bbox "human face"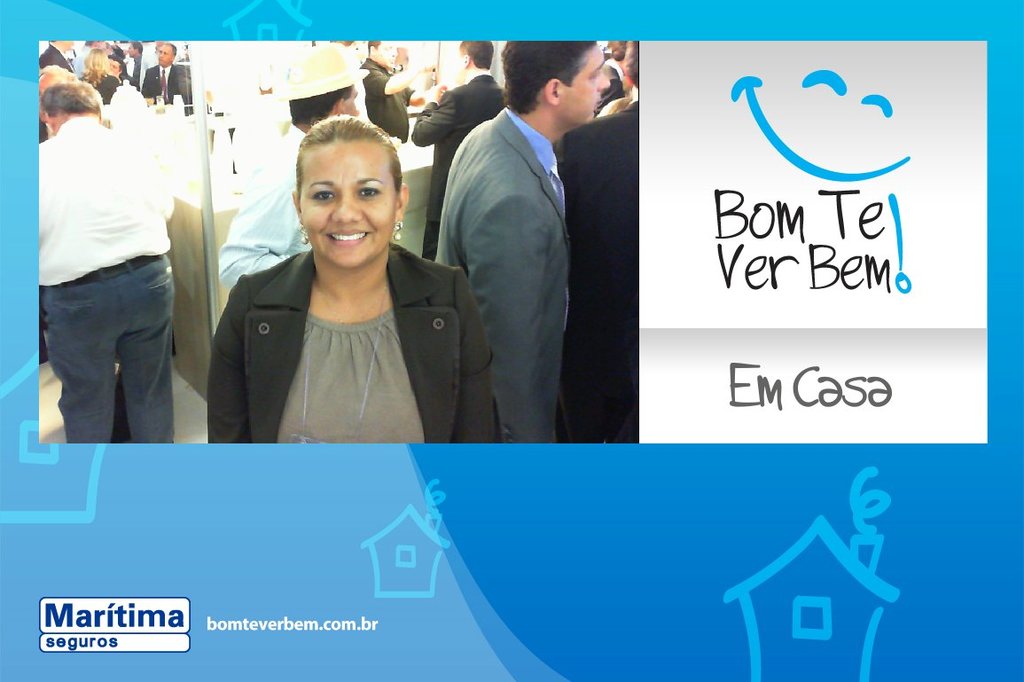
bbox(62, 41, 76, 48)
